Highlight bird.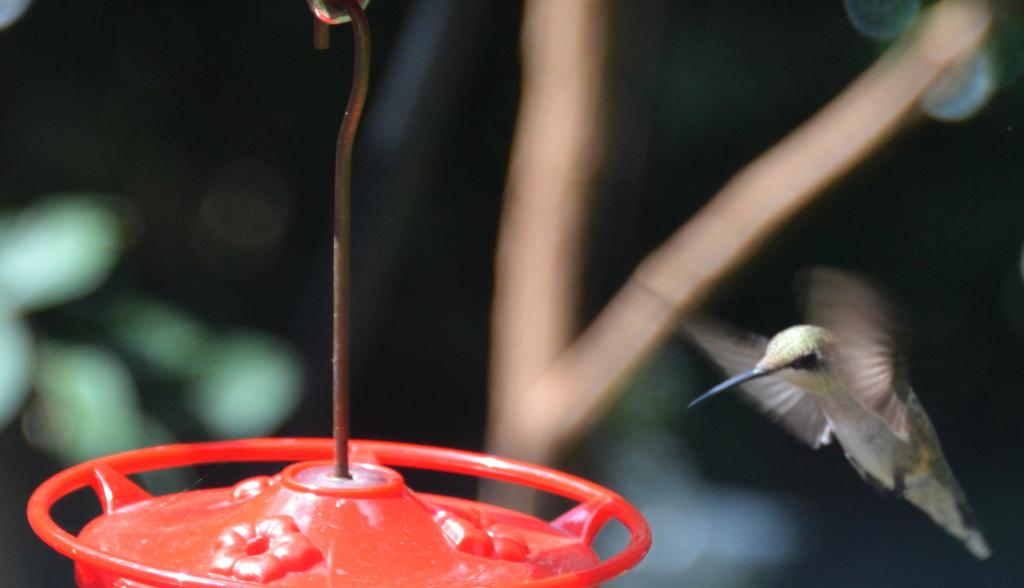
Highlighted region: <box>691,312,989,526</box>.
